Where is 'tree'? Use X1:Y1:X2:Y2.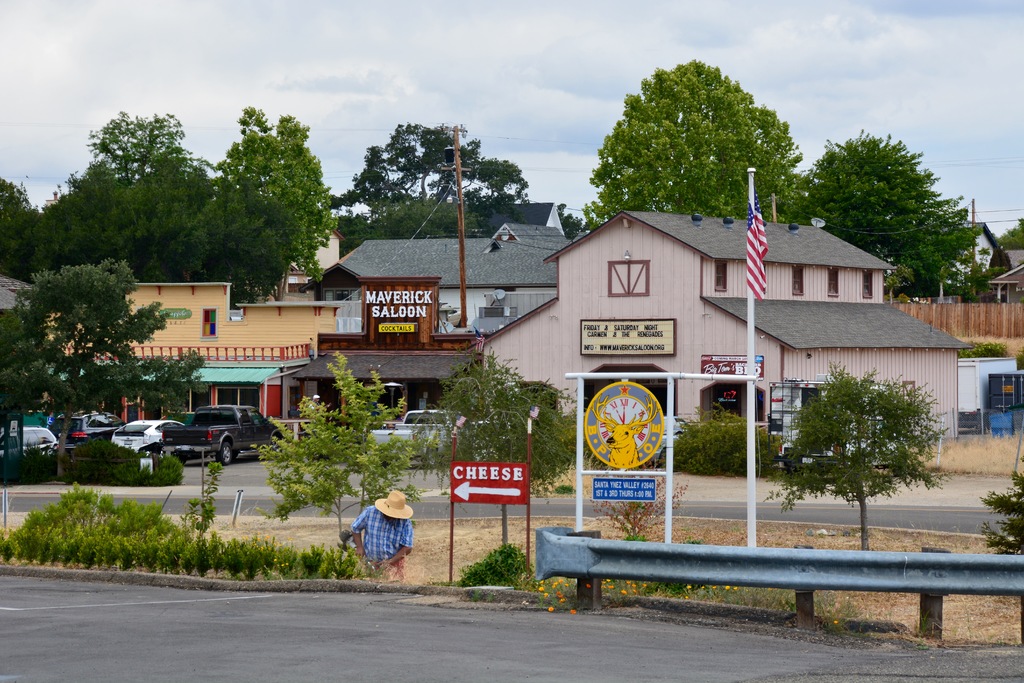
368:196:464:243.
